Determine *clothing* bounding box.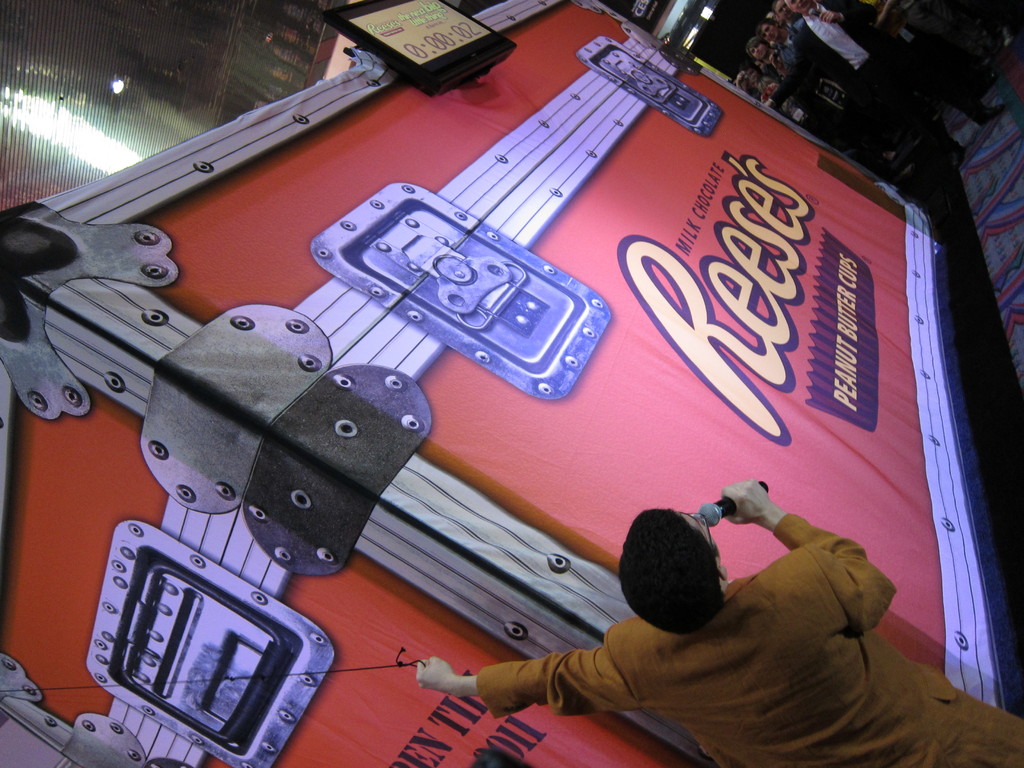
Determined: (x1=771, y1=0, x2=997, y2=158).
